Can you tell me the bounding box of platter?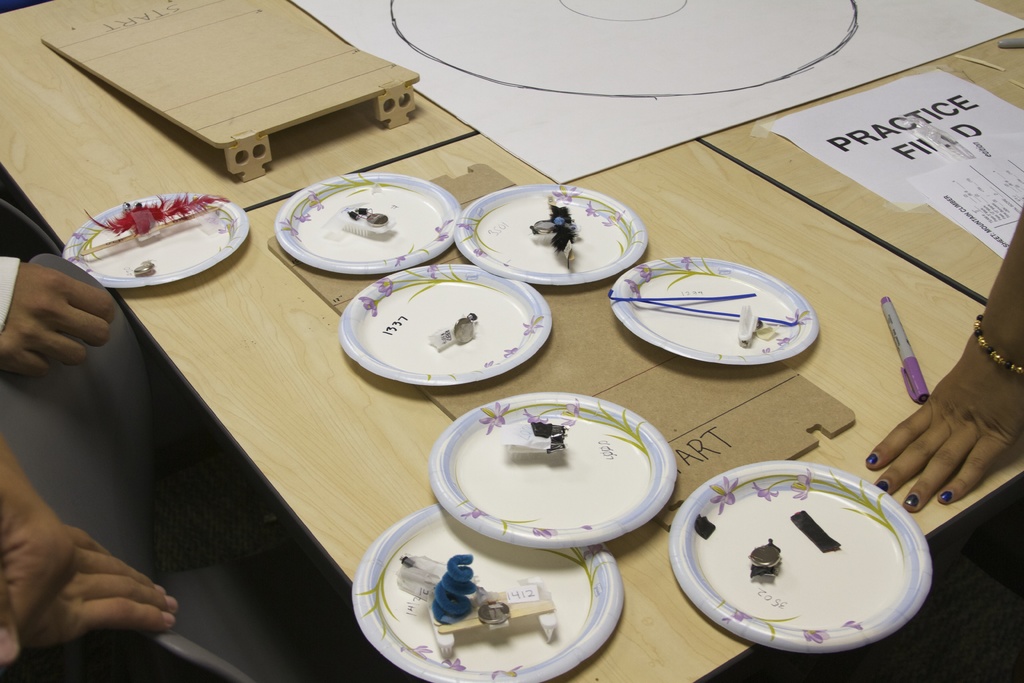
<region>63, 193, 249, 287</region>.
